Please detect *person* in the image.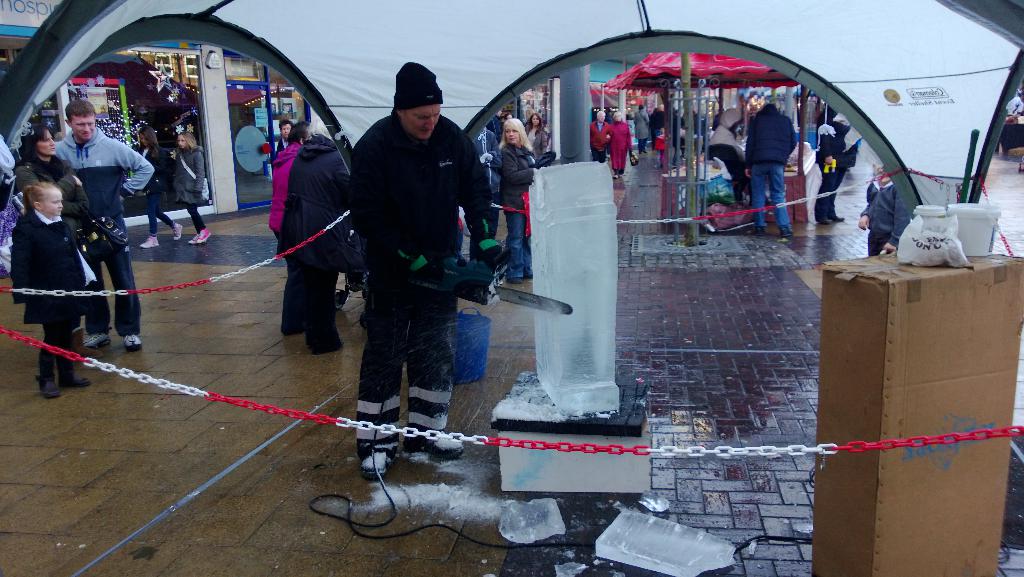
[left=173, top=126, right=214, bottom=249].
